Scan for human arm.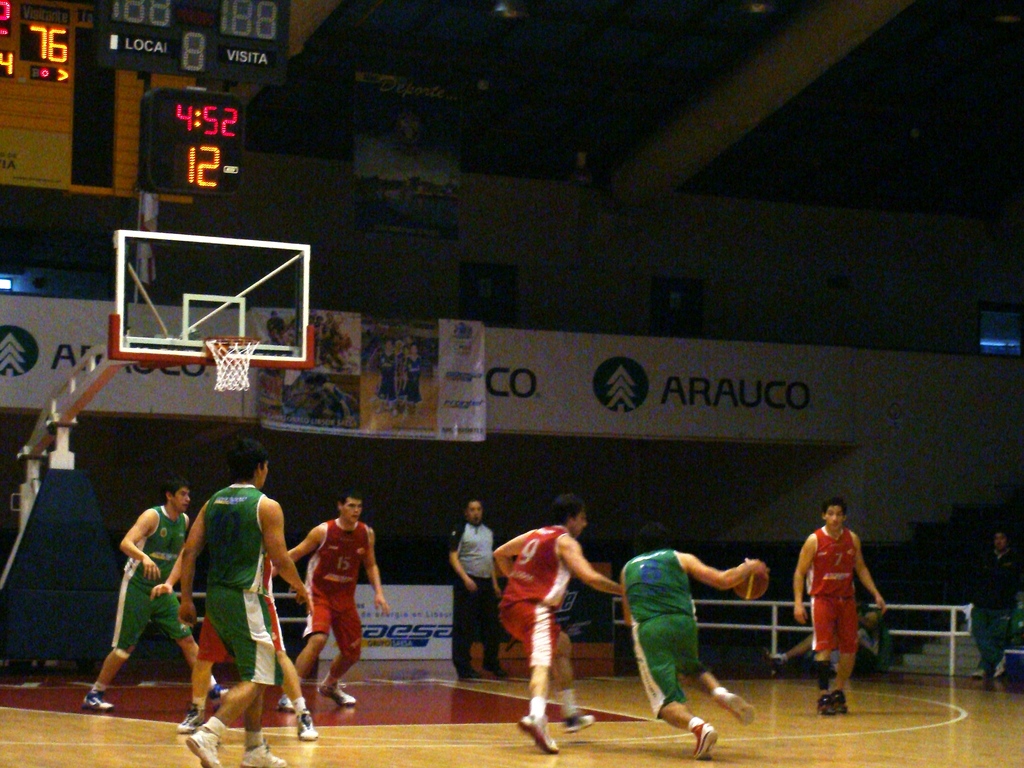
Scan result: [left=174, top=506, right=210, bottom=631].
